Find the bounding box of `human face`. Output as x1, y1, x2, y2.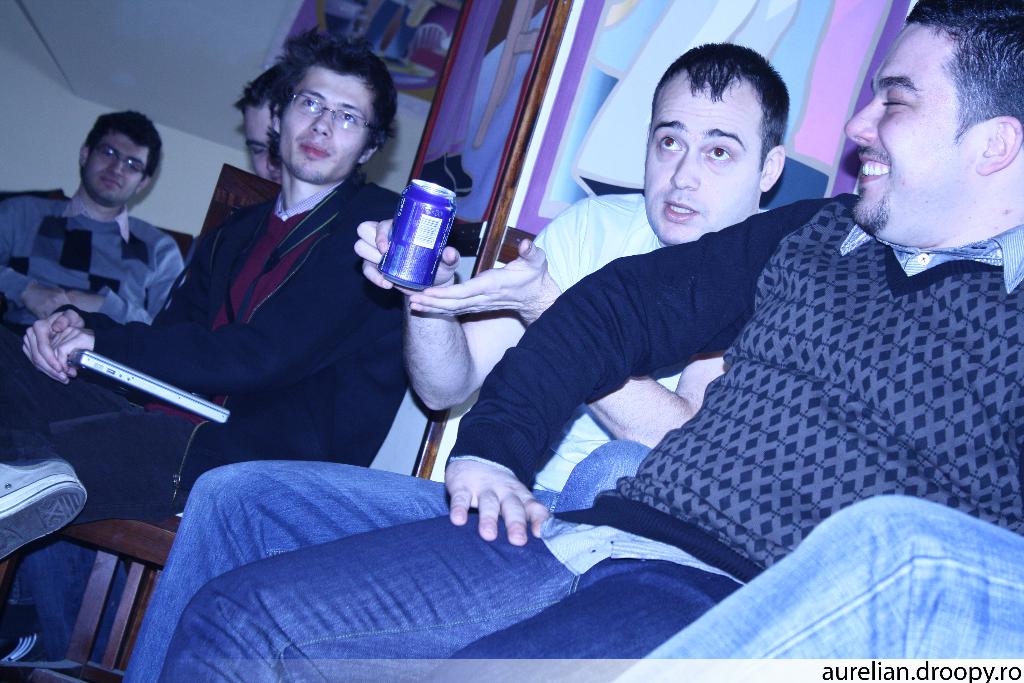
846, 21, 981, 241.
